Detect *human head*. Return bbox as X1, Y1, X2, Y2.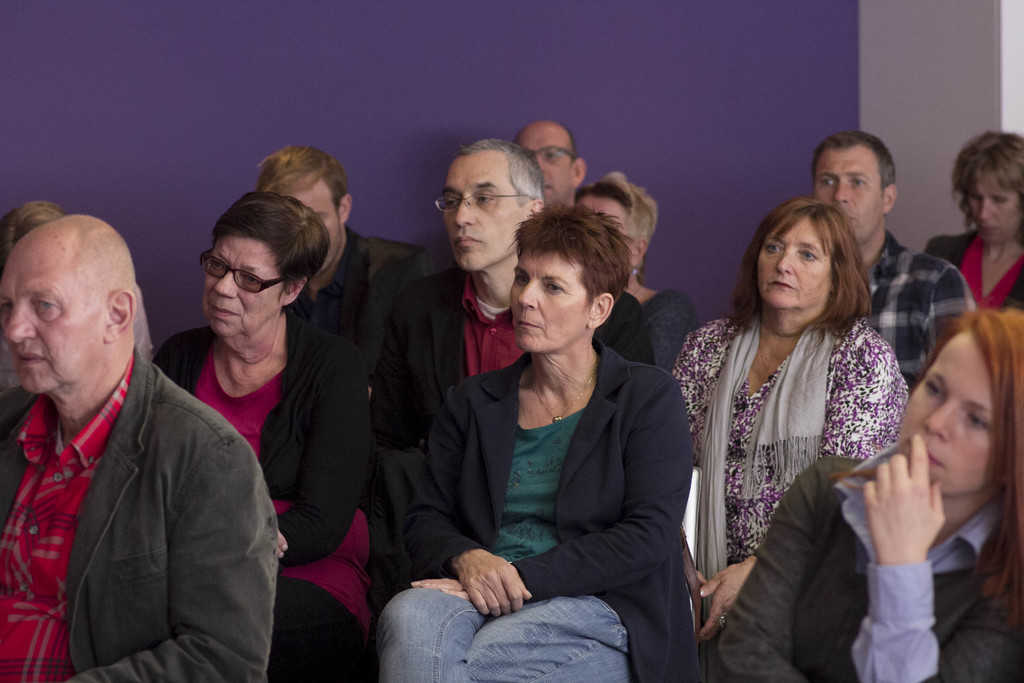
900, 308, 1023, 498.
